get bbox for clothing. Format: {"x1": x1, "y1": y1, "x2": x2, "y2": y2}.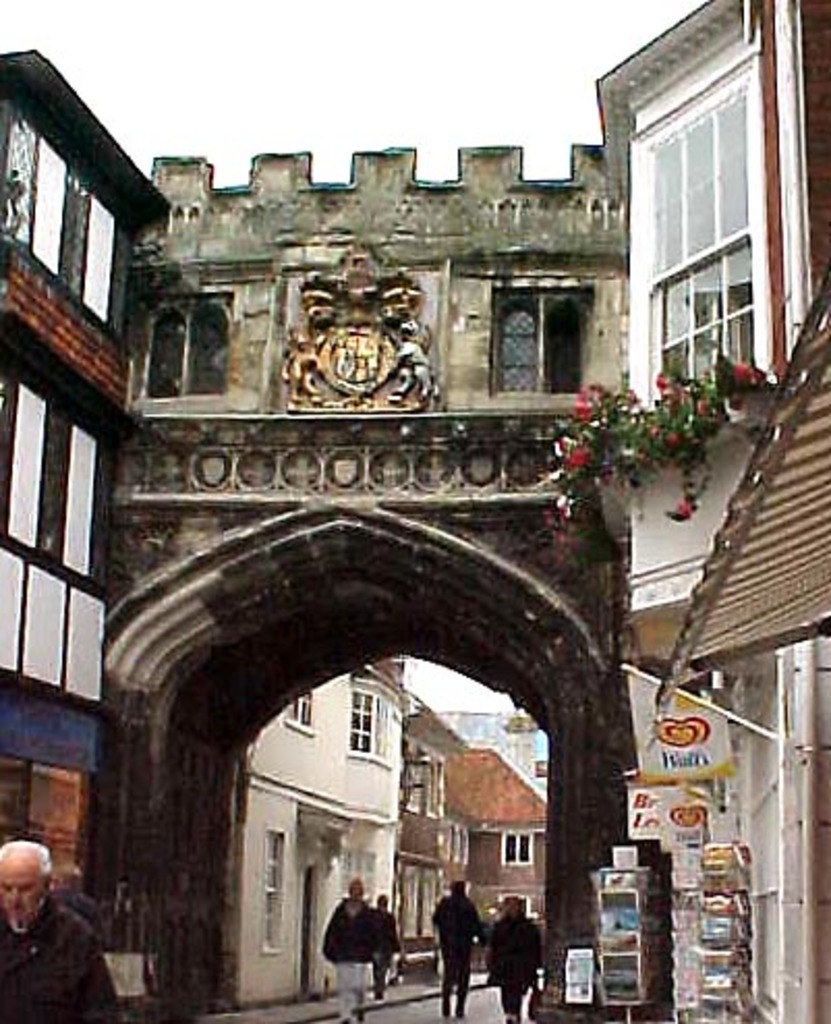
{"x1": 319, "y1": 891, "x2": 385, "y2": 1022}.
